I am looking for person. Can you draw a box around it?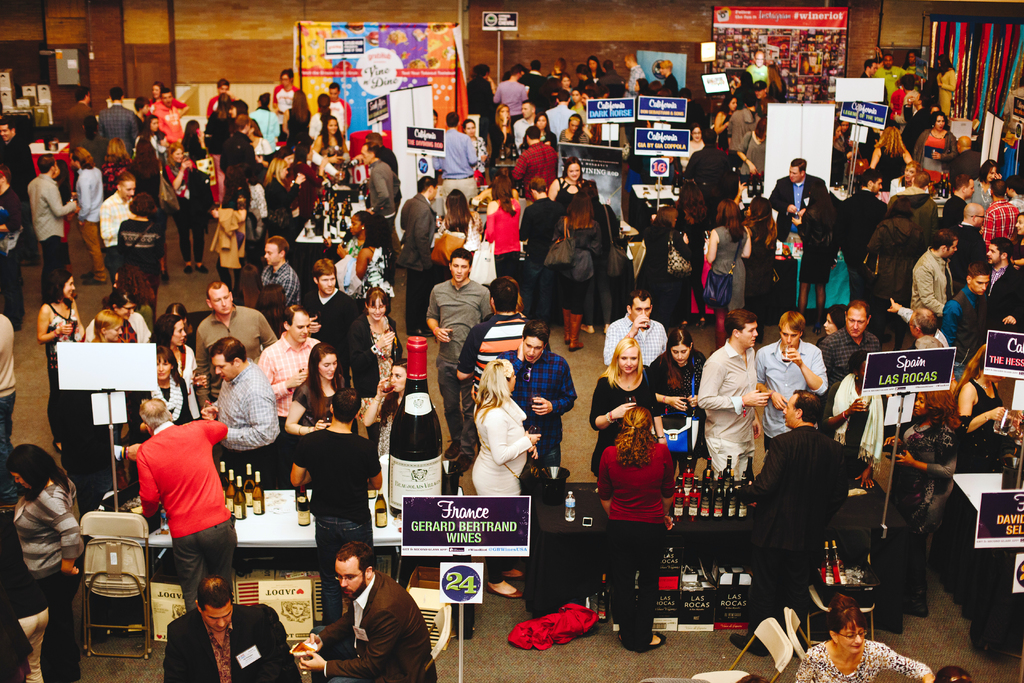
Sure, the bounding box is box(594, 402, 680, 650).
